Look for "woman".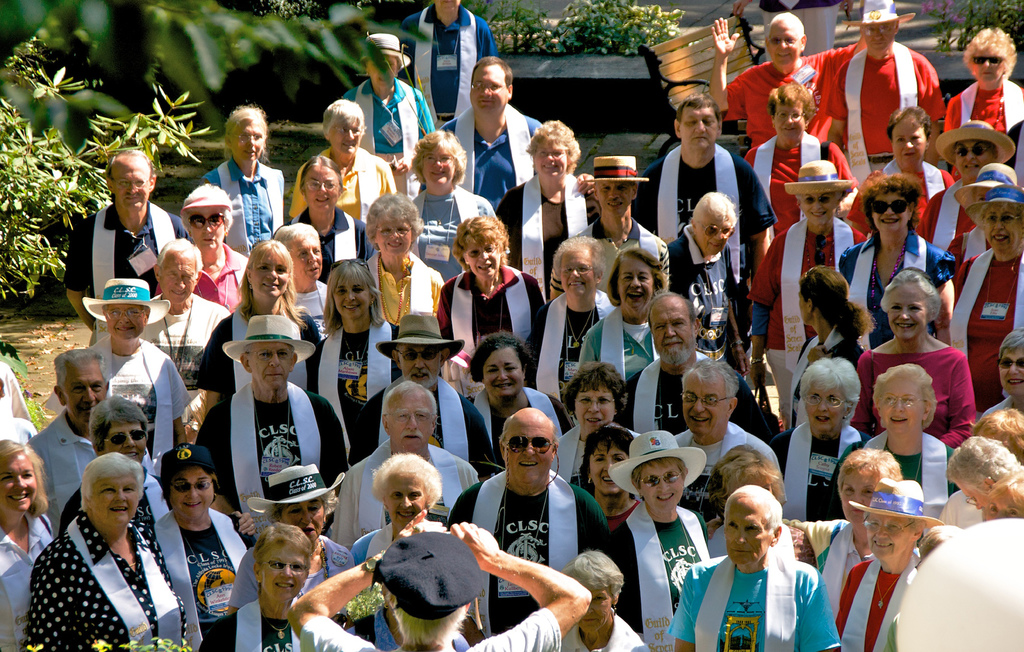
Found: (203, 102, 284, 257).
